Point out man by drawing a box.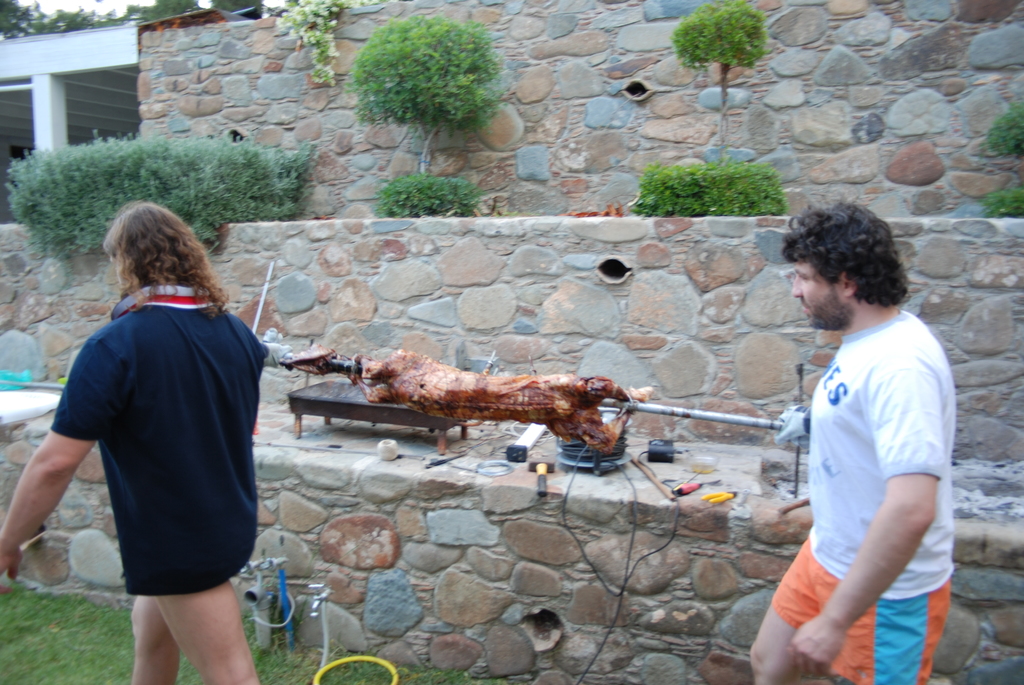
{"x1": 760, "y1": 177, "x2": 968, "y2": 684}.
